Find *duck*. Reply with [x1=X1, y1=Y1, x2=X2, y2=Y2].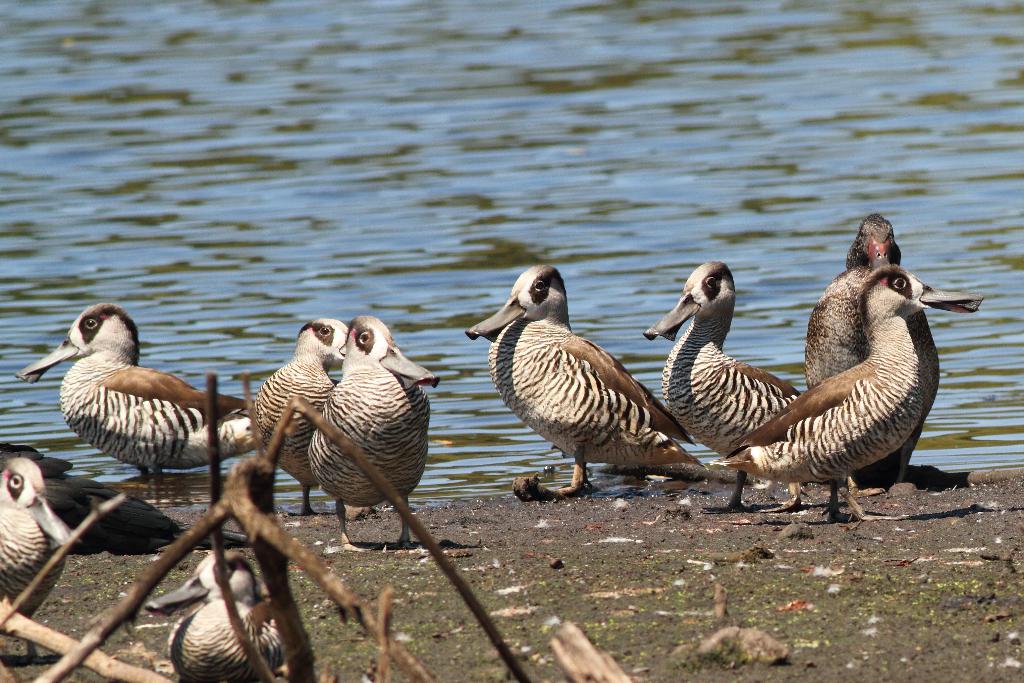
[x1=640, y1=251, x2=813, y2=525].
